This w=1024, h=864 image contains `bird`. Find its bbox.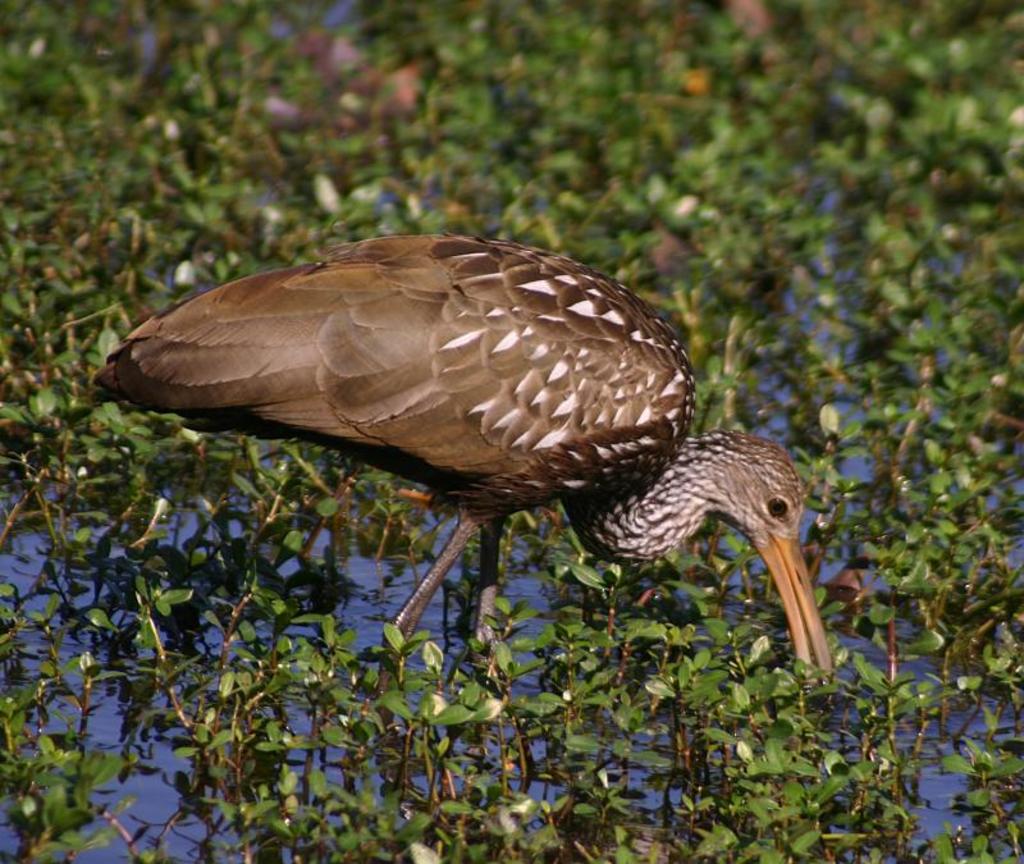
(x1=79, y1=237, x2=876, y2=664).
